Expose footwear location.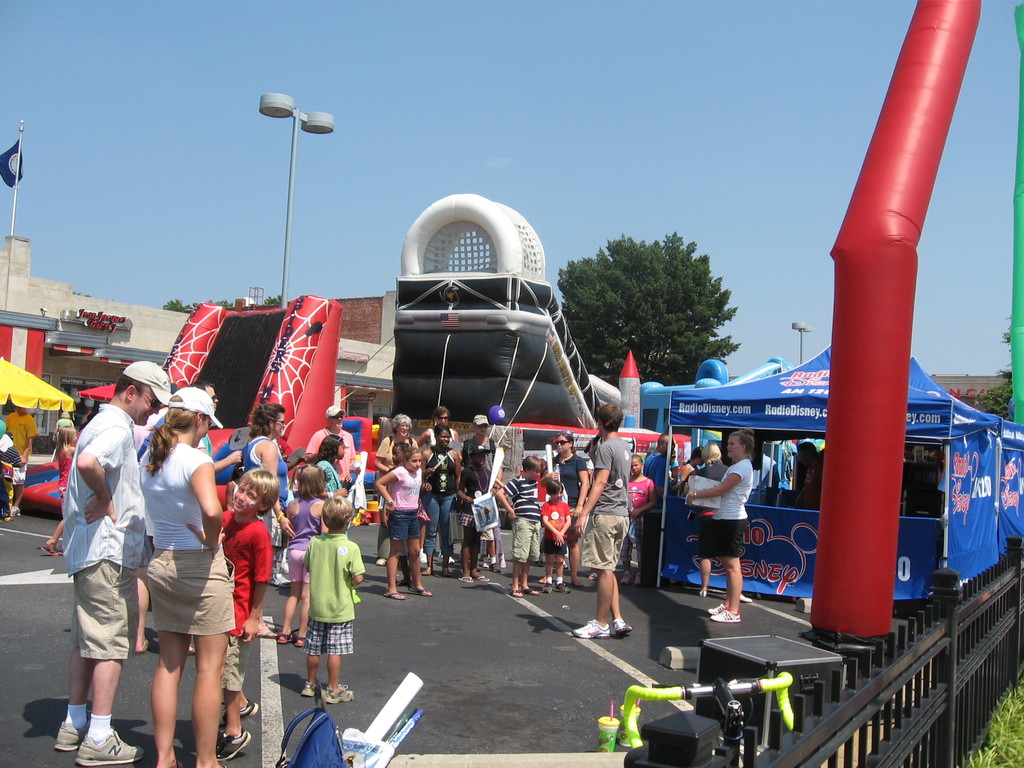
Exposed at <box>459,576,474,581</box>.
